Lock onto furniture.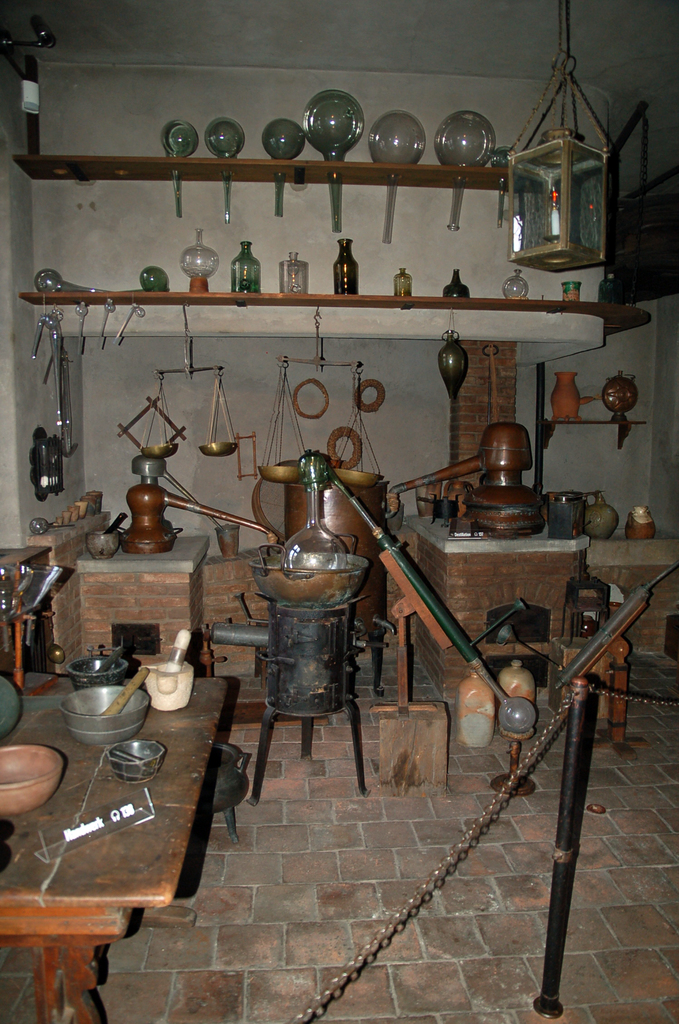
Locked: box(0, 666, 231, 1021).
